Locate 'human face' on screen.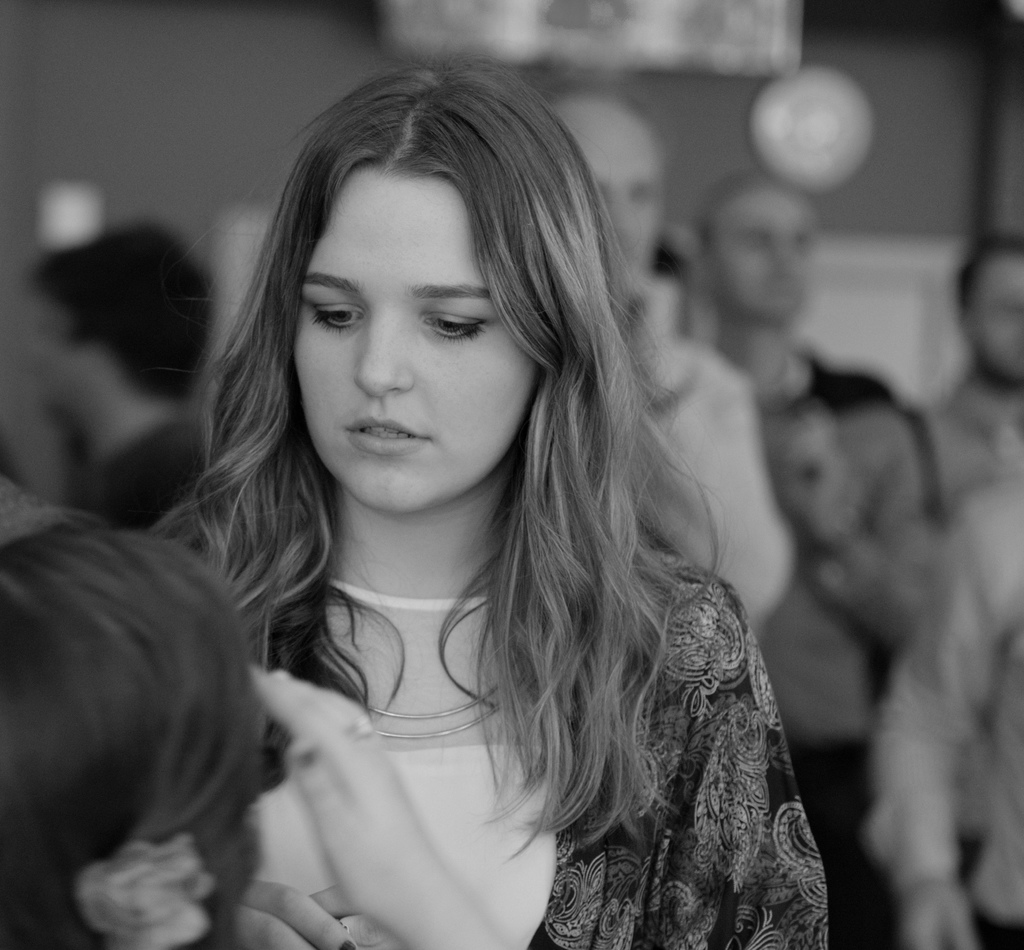
On screen at bbox=[714, 189, 817, 325].
